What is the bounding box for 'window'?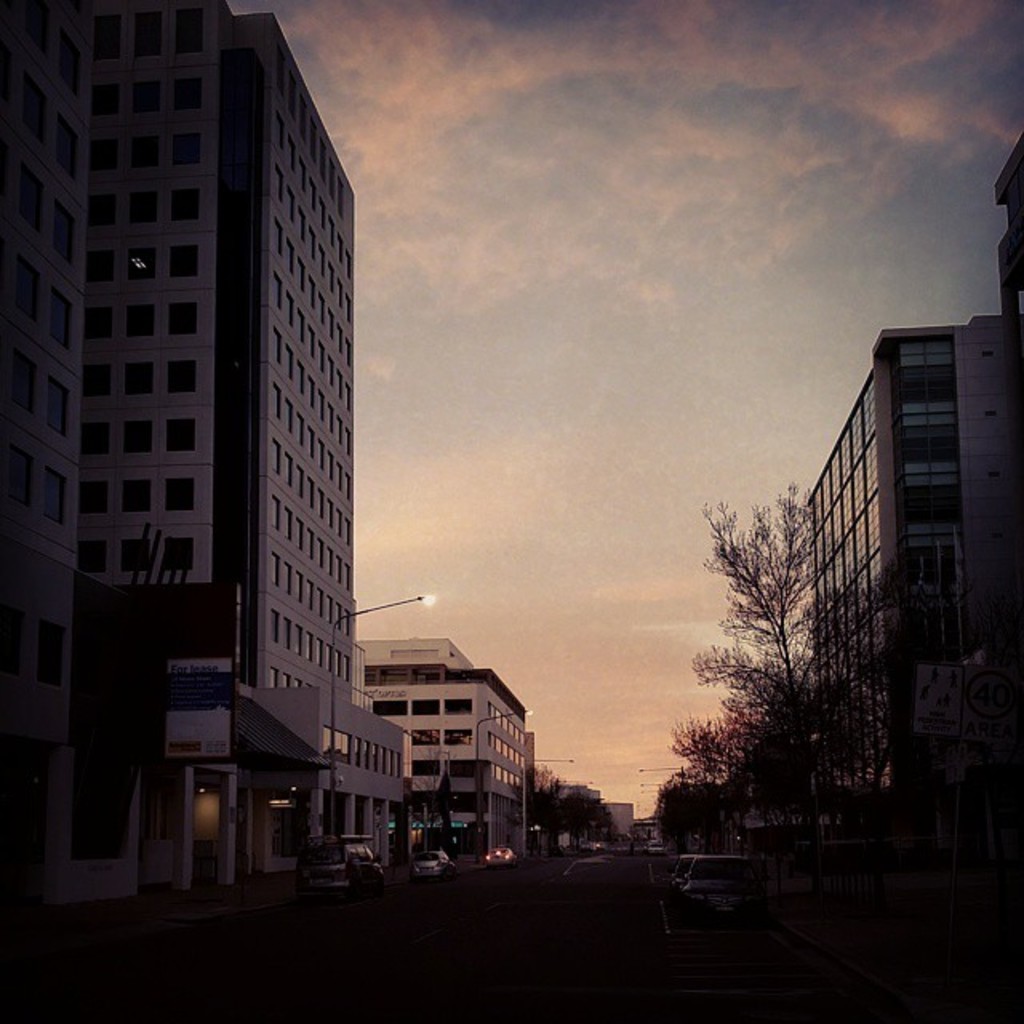
l=130, t=80, r=165, b=120.
